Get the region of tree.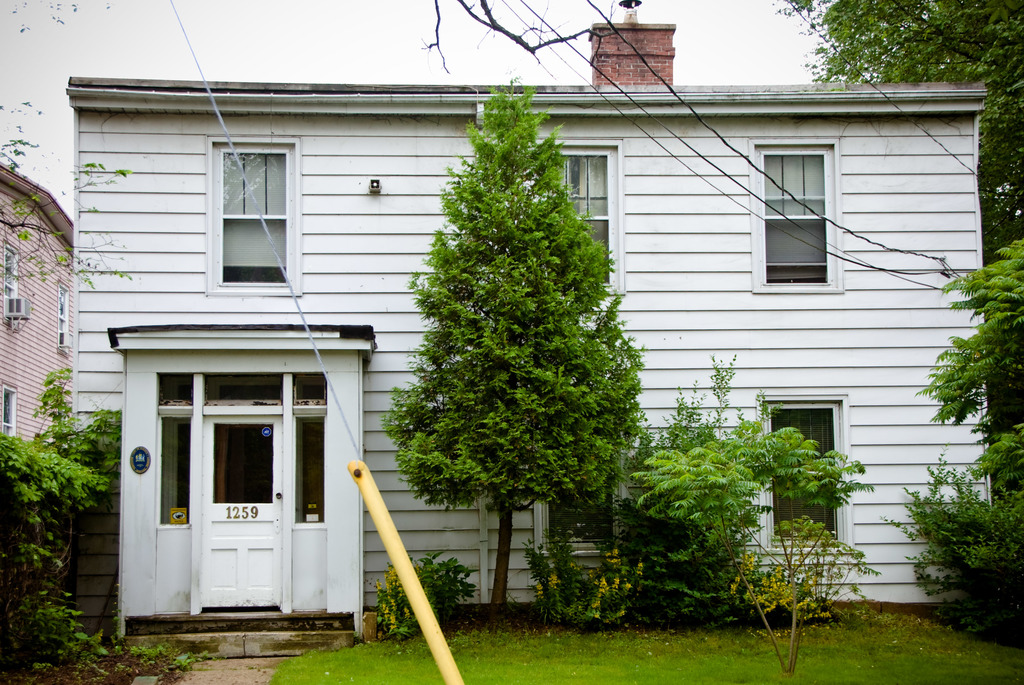
bbox=(0, 364, 189, 684).
